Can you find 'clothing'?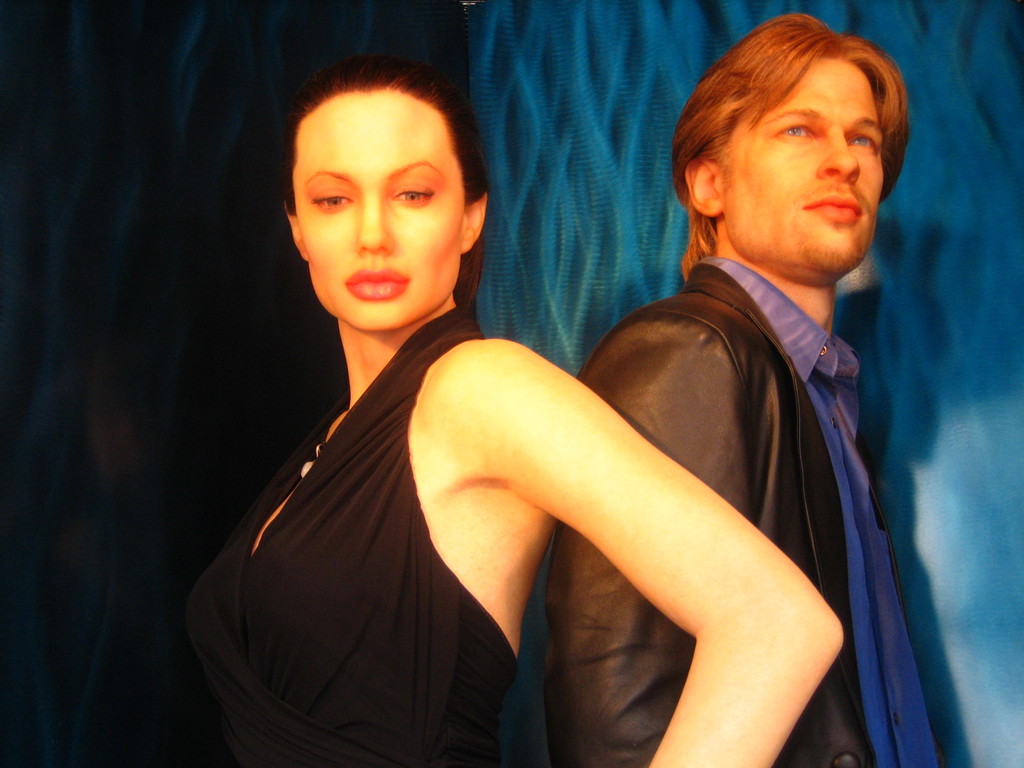
Yes, bounding box: bbox=(159, 294, 566, 767).
